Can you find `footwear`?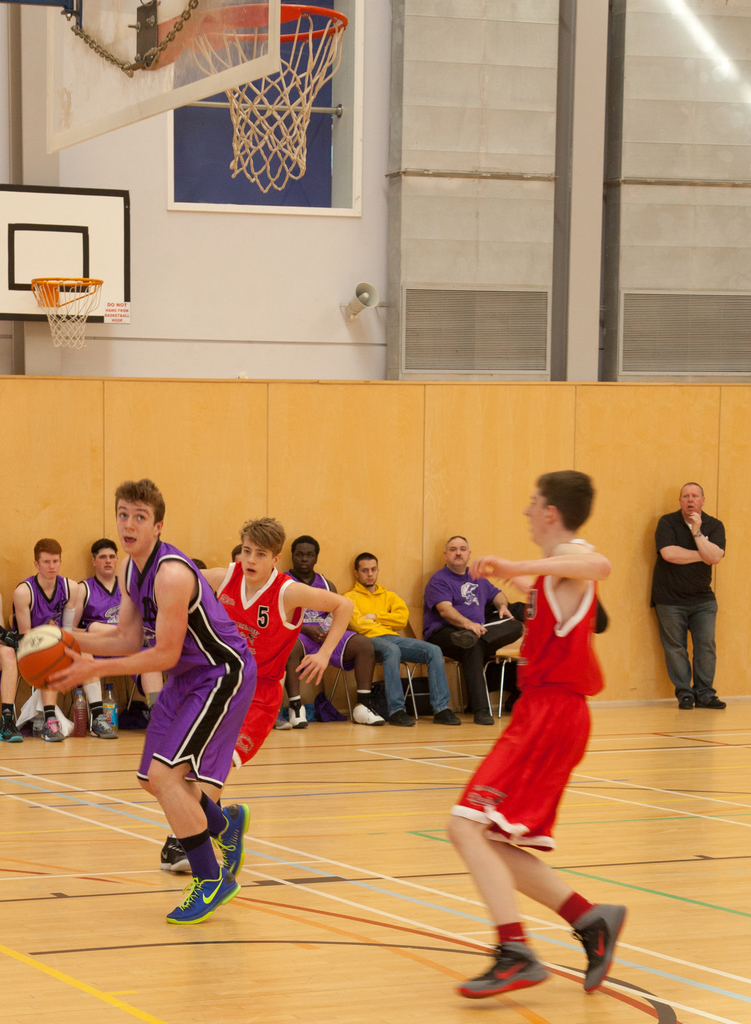
Yes, bounding box: x1=274 y1=709 x2=290 y2=728.
